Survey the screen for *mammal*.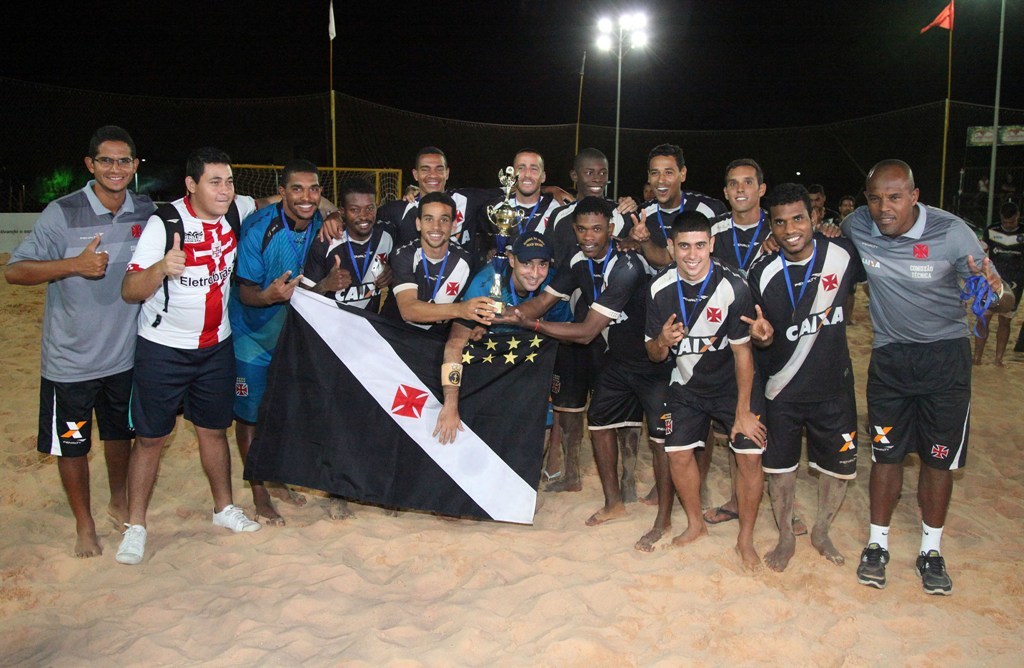
Survey found: crop(307, 177, 402, 522).
